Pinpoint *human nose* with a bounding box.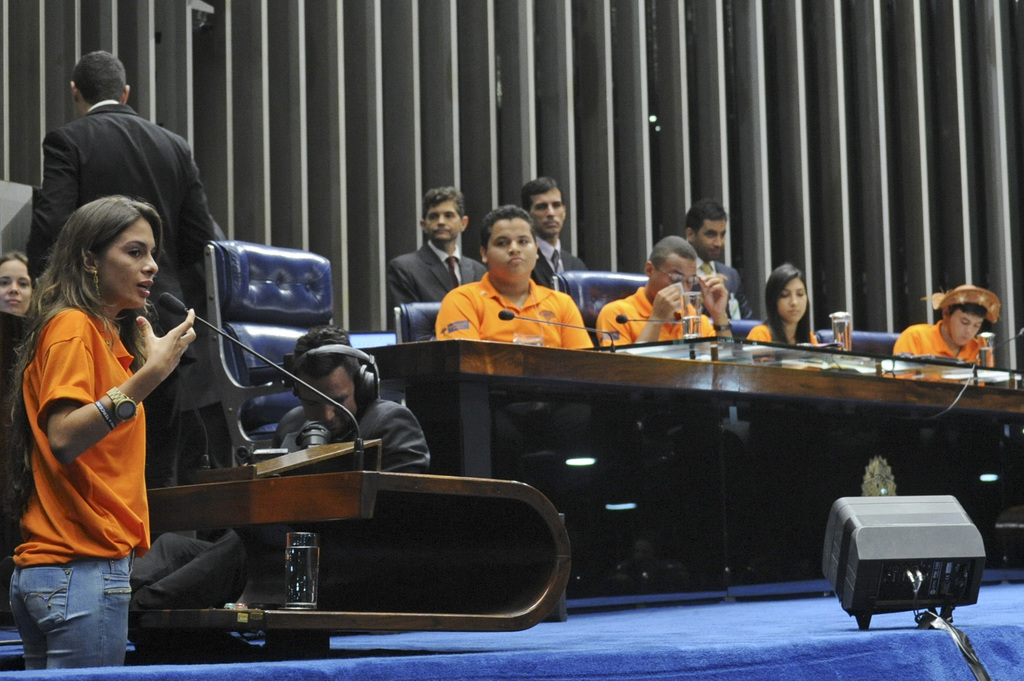
(546, 207, 554, 217).
